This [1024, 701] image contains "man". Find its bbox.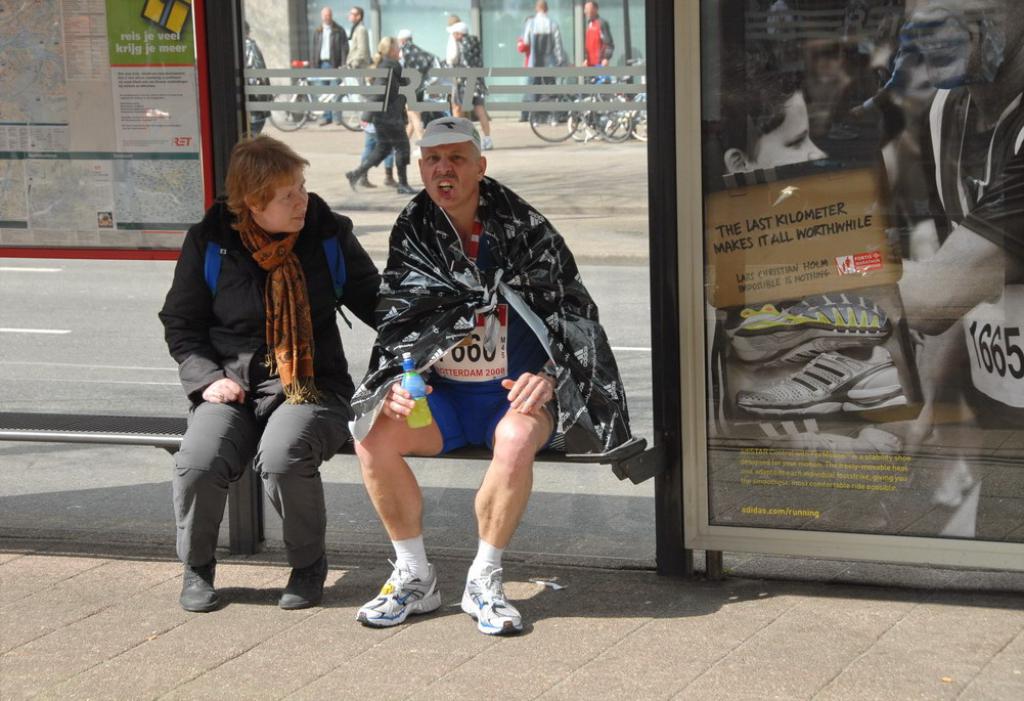
440/23/498/155.
